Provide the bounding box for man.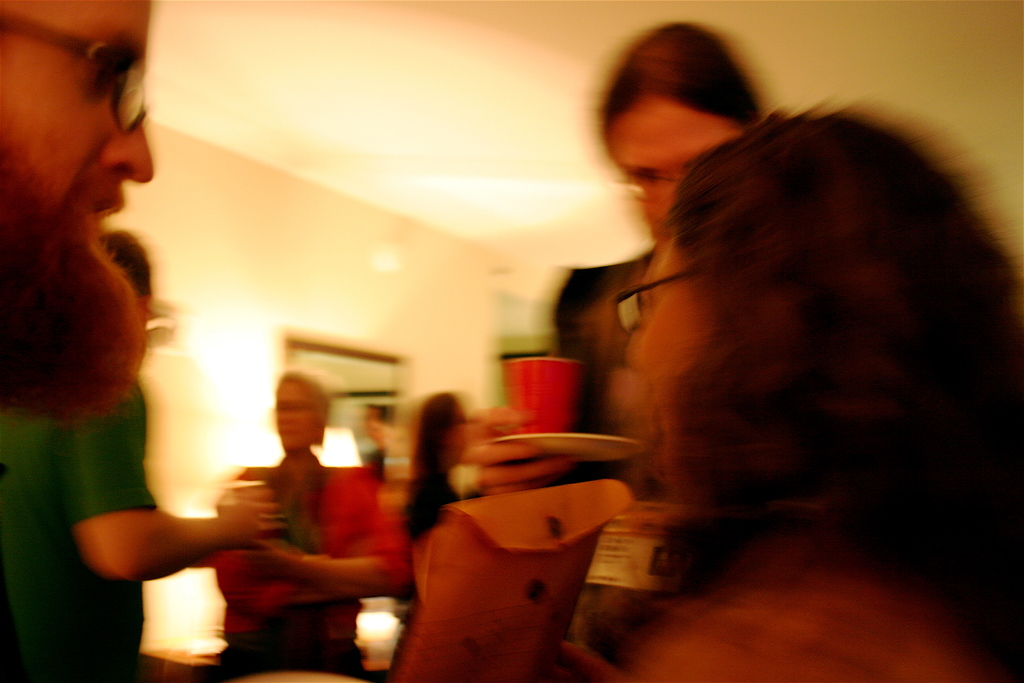
{"left": 0, "top": 0, "right": 154, "bottom": 429}.
